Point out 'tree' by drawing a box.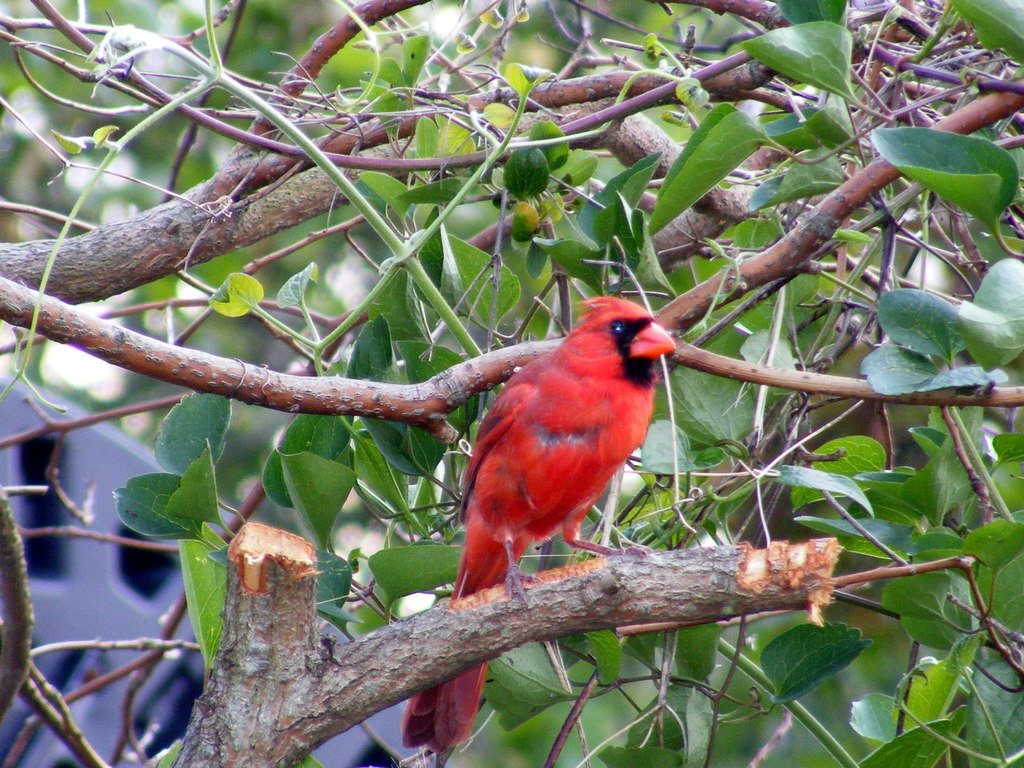
box(0, 13, 1023, 764).
